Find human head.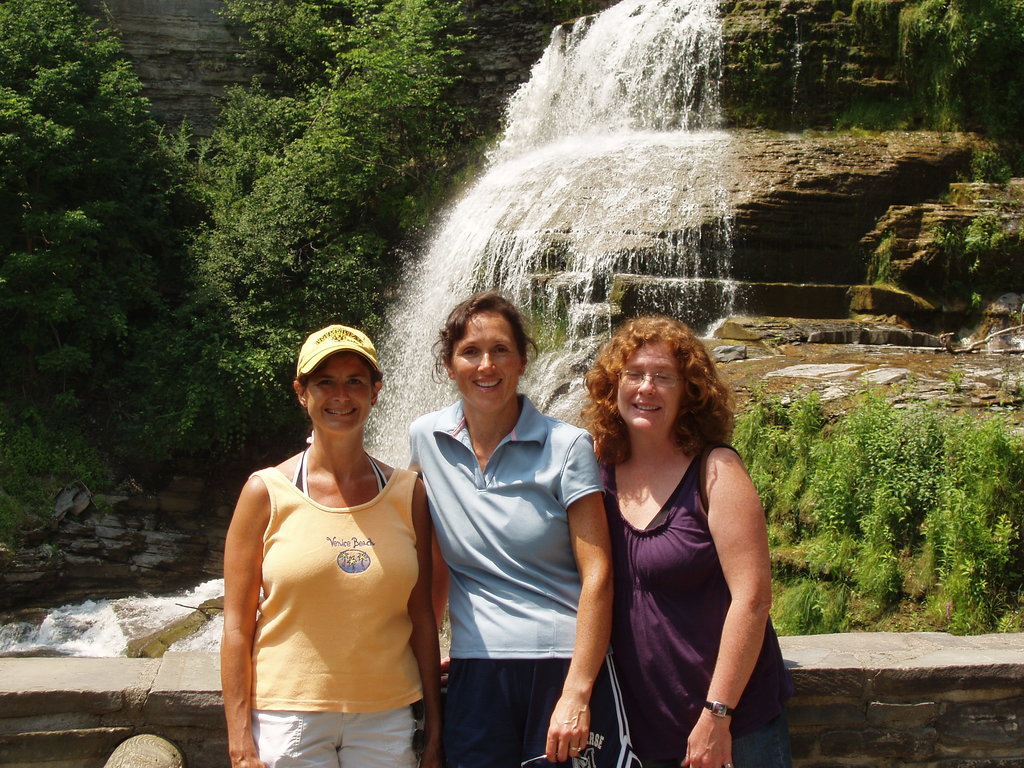
box=[600, 314, 708, 429].
